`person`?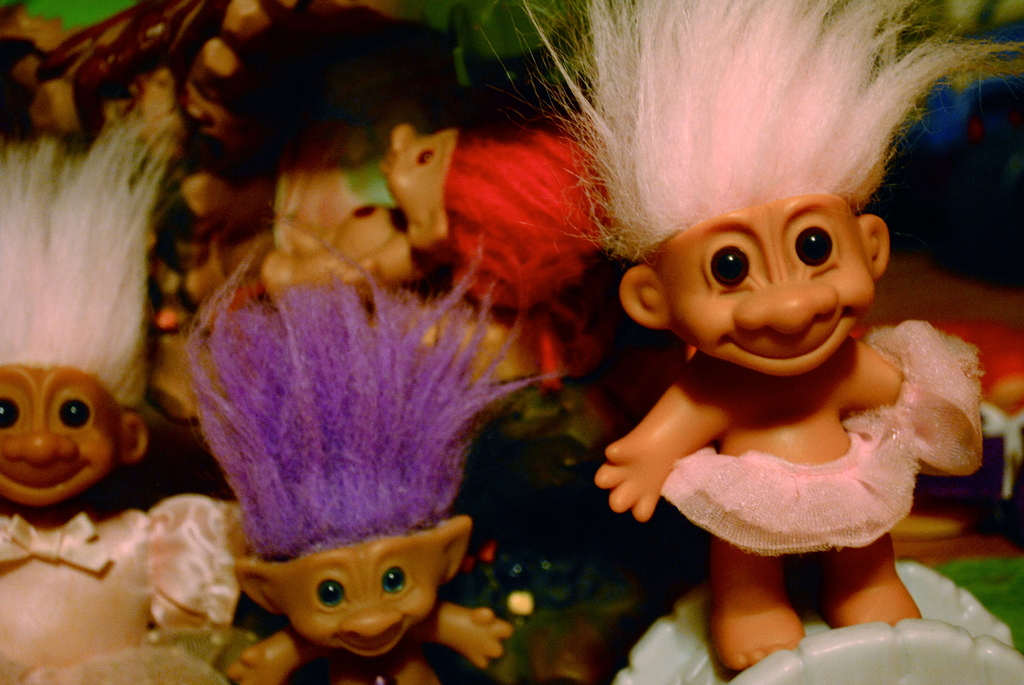
Rect(0, 116, 252, 684)
